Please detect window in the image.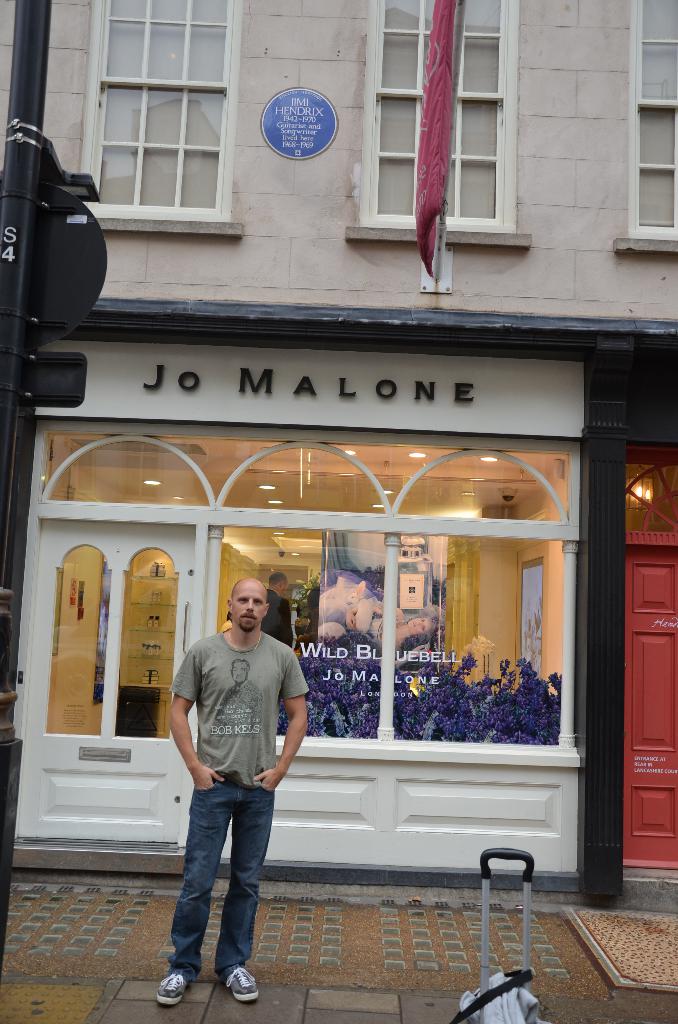
rect(216, 442, 382, 735).
